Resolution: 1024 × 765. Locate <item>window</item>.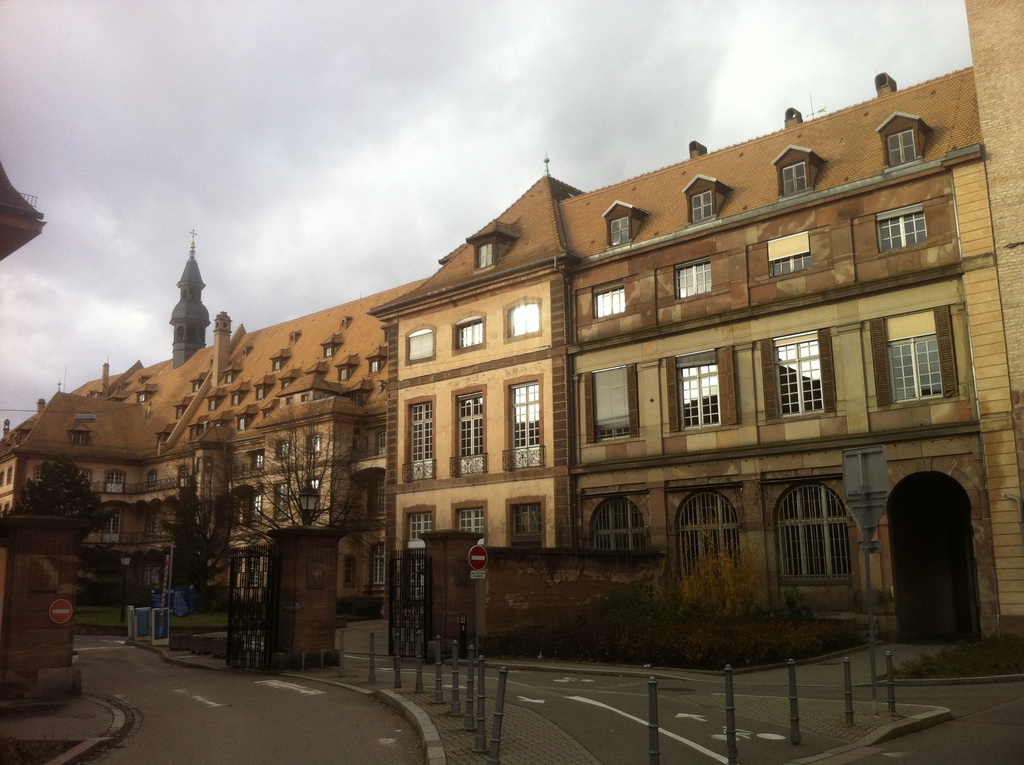
235, 417, 244, 429.
